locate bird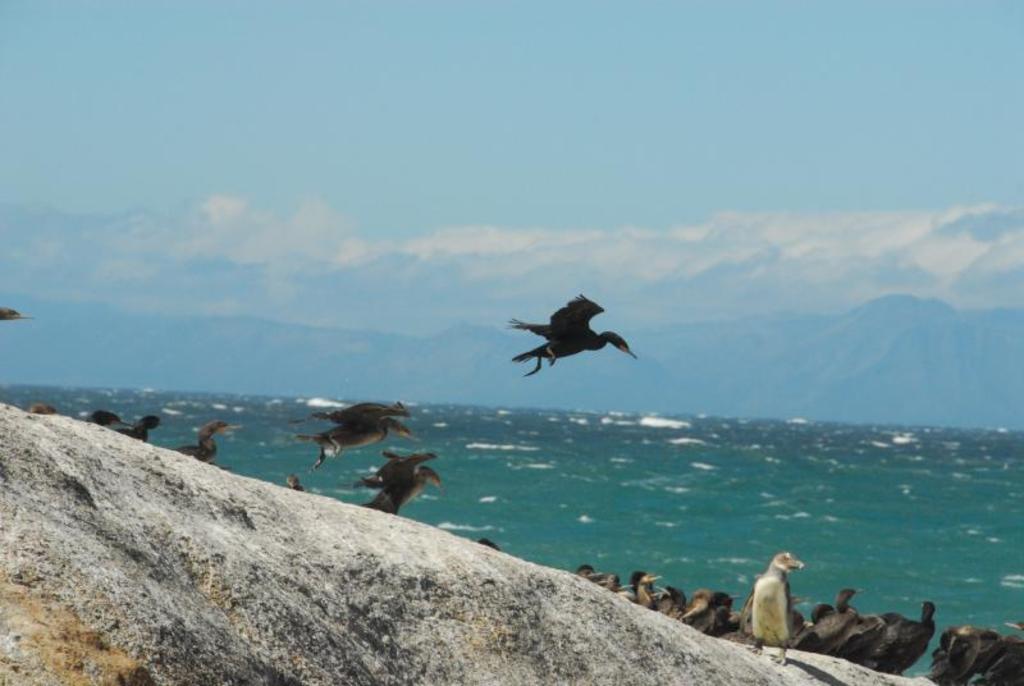
x1=750, y1=559, x2=820, y2=654
